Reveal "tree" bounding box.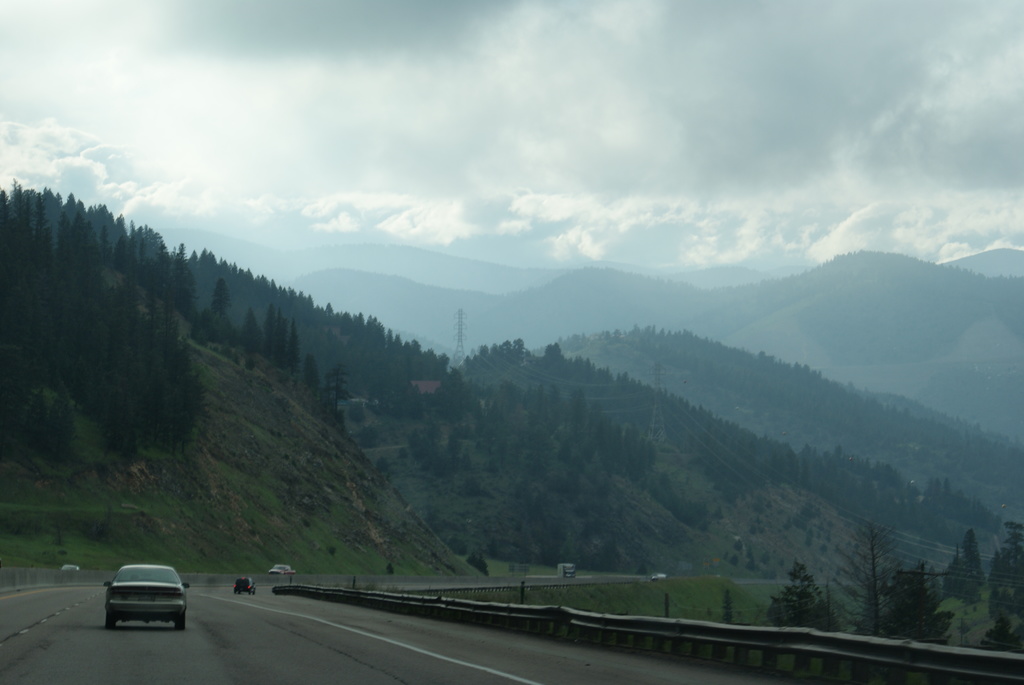
Revealed: {"left": 835, "top": 516, "right": 938, "bottom": 645}.
